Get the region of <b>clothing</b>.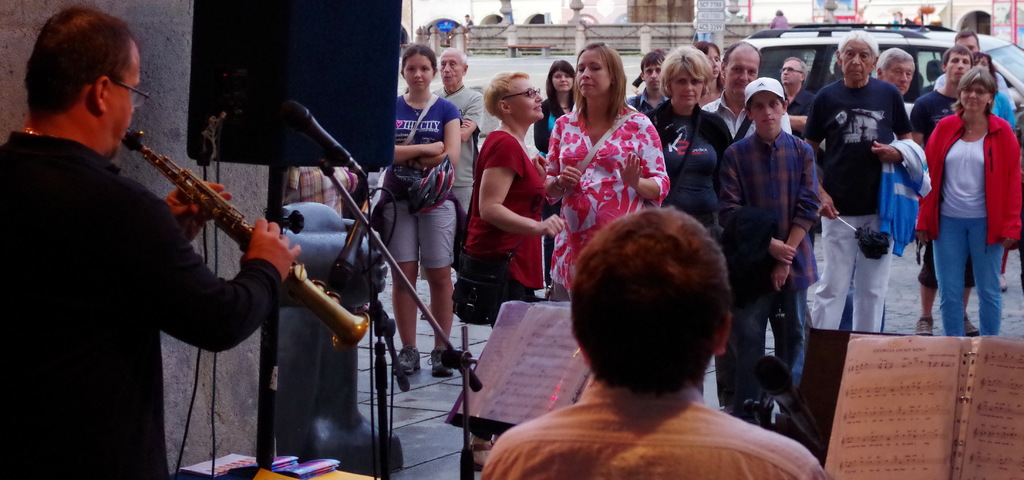
0:127:280:479.
